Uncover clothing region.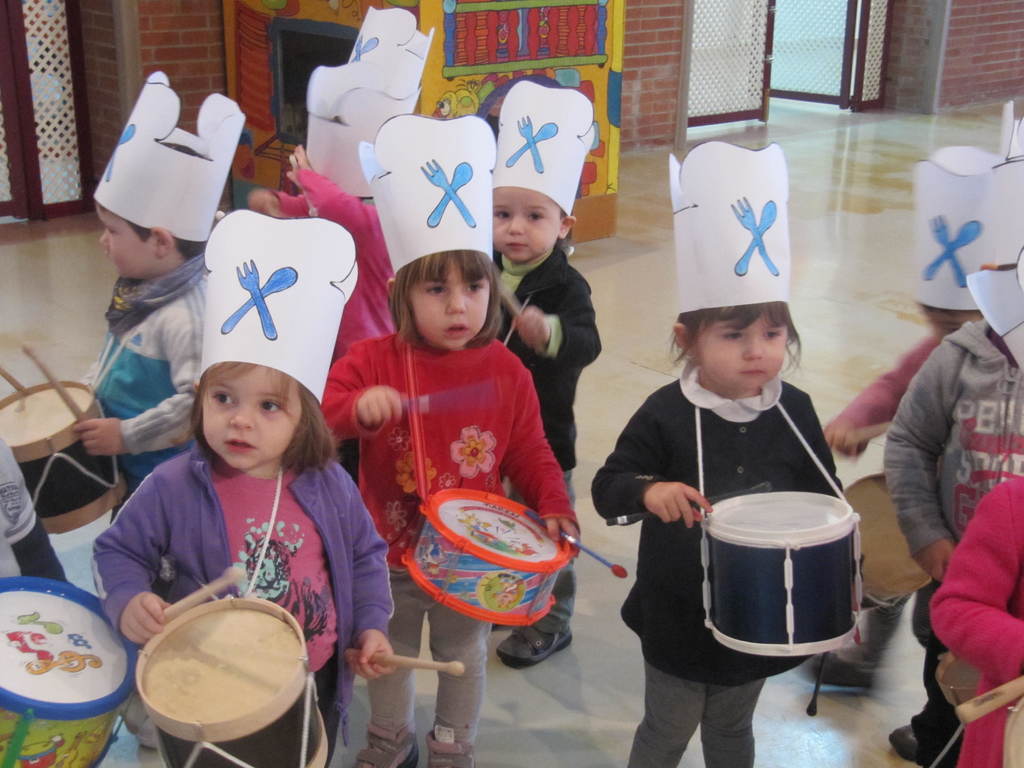
Uncovered: crop(598, 335, 868, 694).
